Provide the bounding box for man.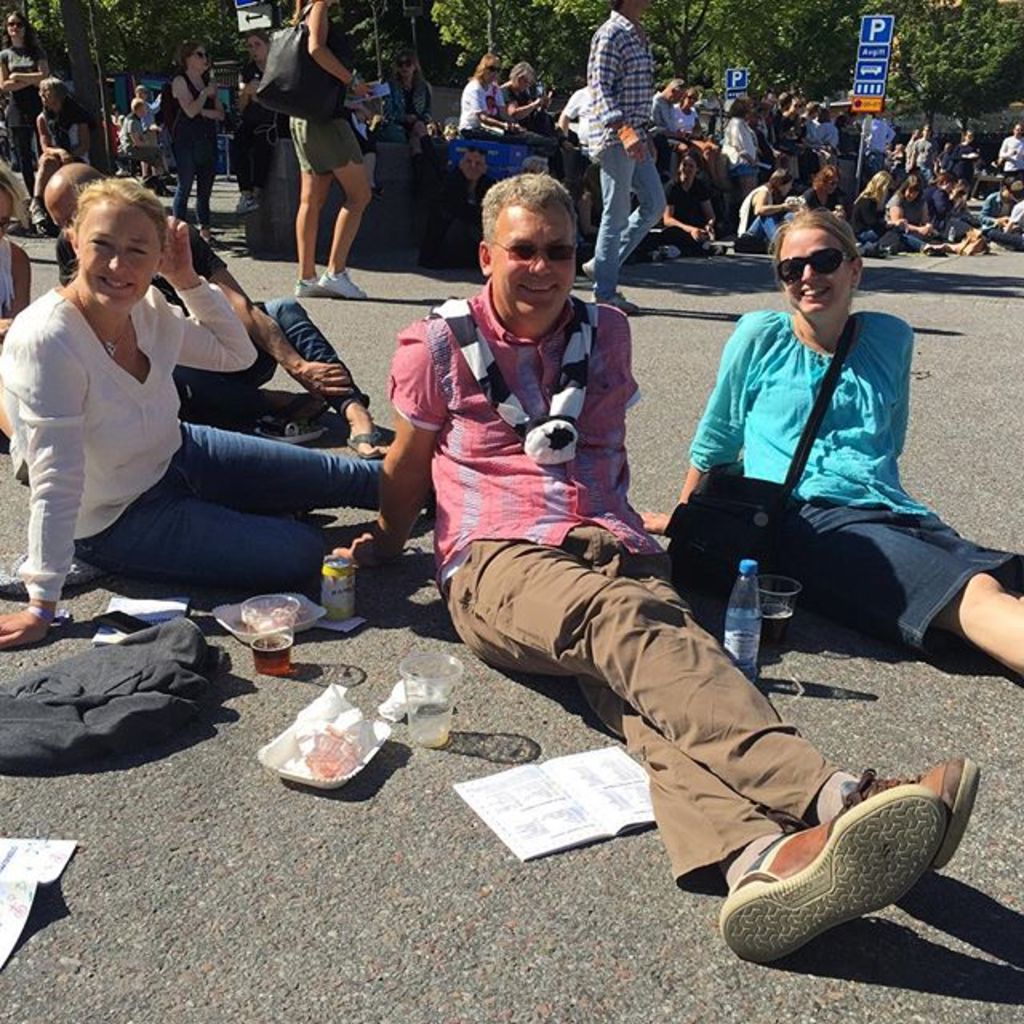
select_region(422, 147, 499, 264).
